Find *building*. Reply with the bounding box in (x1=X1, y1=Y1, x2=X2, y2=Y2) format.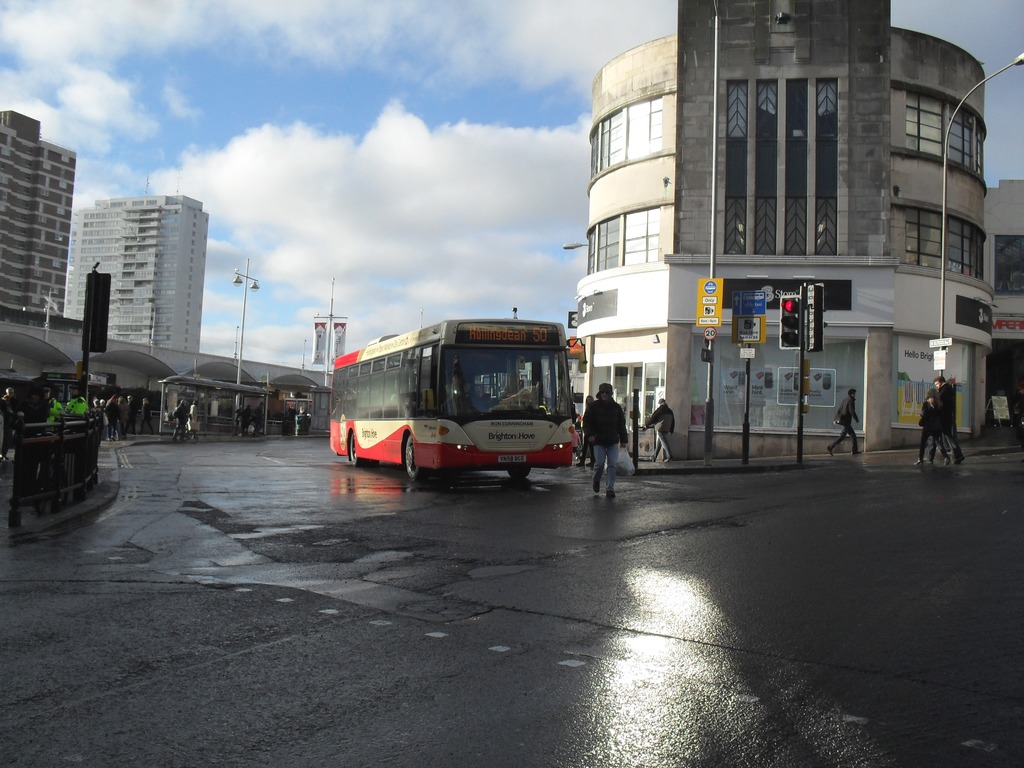
(x1=572, y1=0, x2=998, y2=447).
